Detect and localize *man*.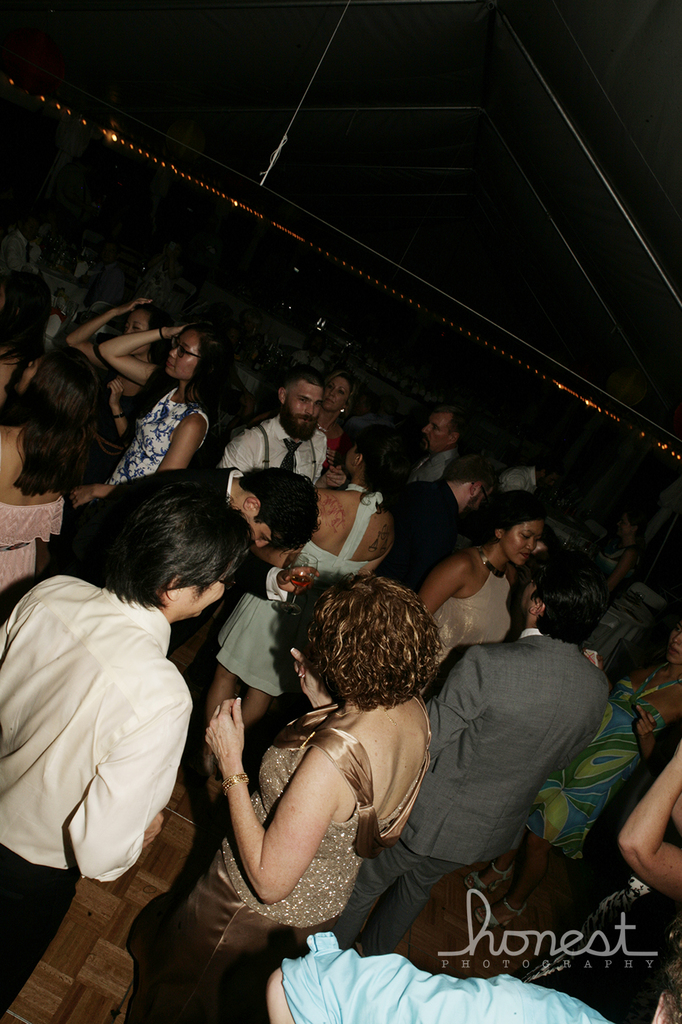
Localized at <bbox>345, 576, 623, 965</bbox>.
